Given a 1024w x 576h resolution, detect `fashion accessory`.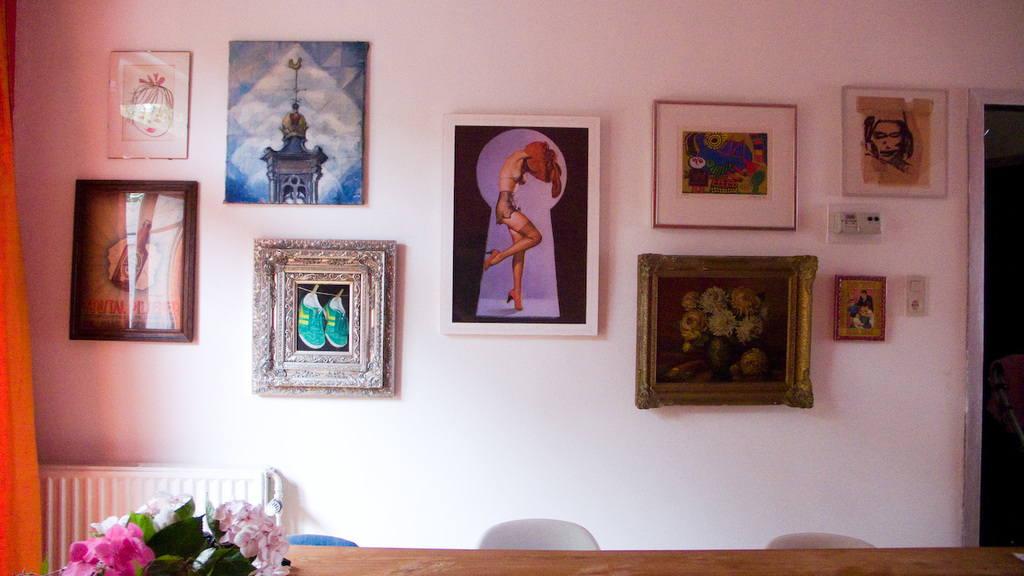
x1=137, y1=72, x2=166, y2=90.
